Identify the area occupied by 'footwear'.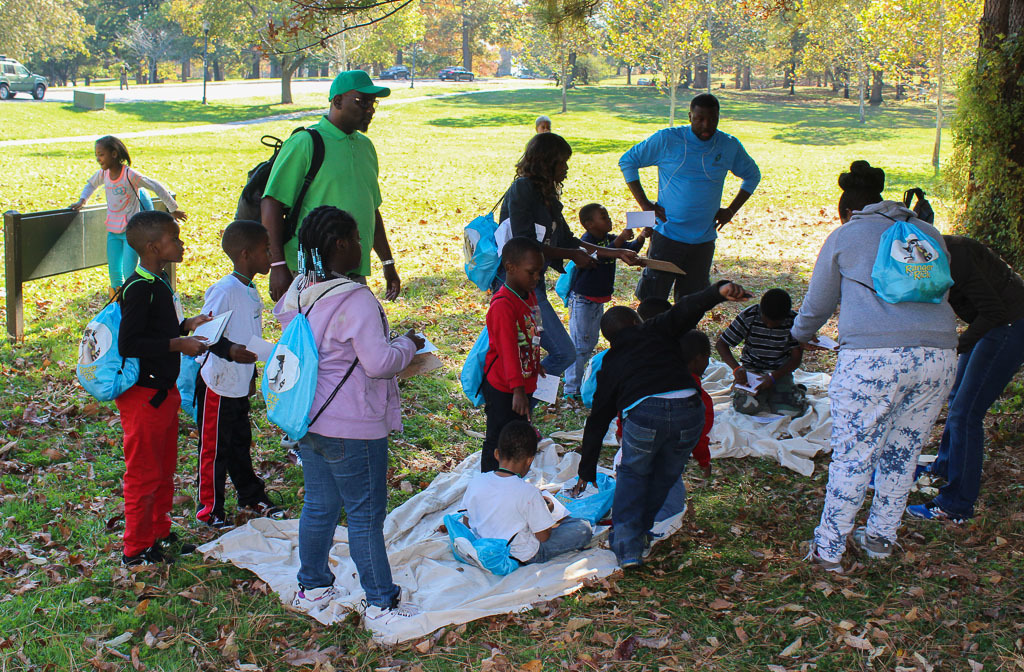
Area: (295,583,347,610).
